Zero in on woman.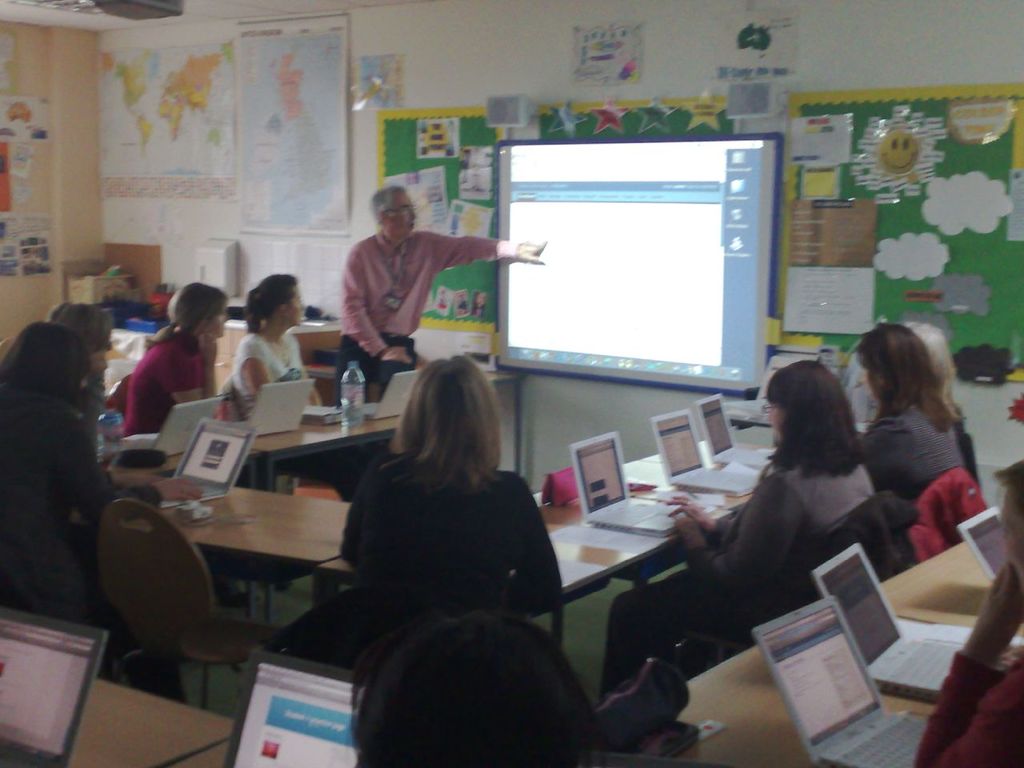
Zeroed in: Rect(46, 300, 166, 488).
